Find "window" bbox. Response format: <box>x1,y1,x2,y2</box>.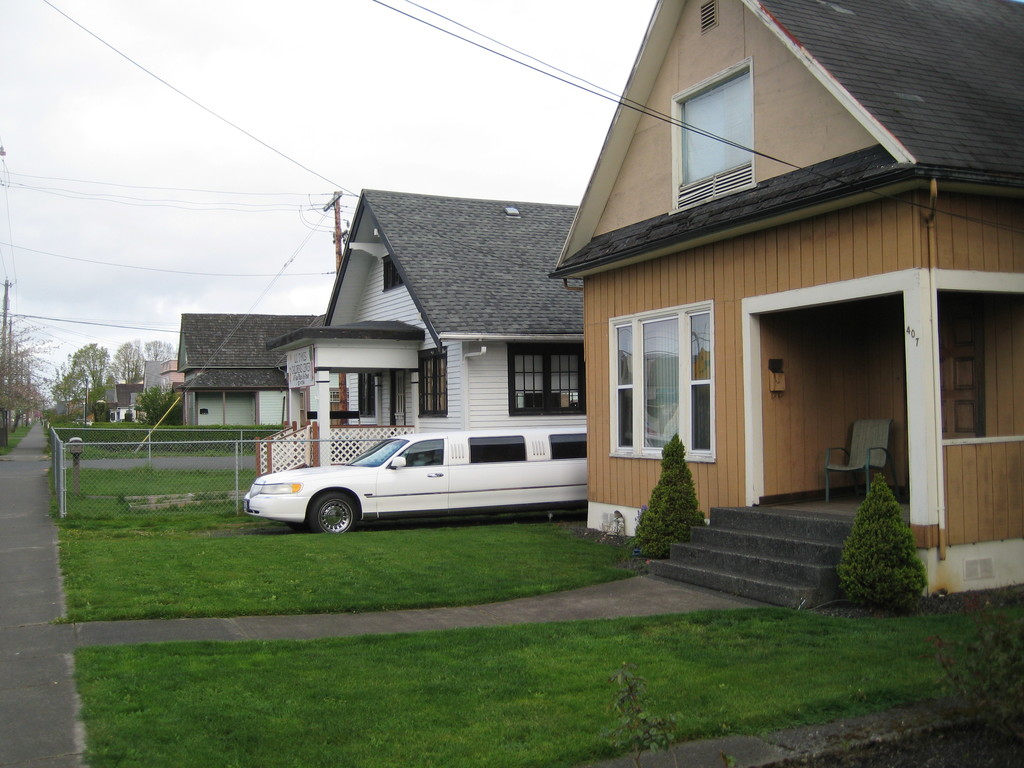
<box>669,60,752,214</box>.
